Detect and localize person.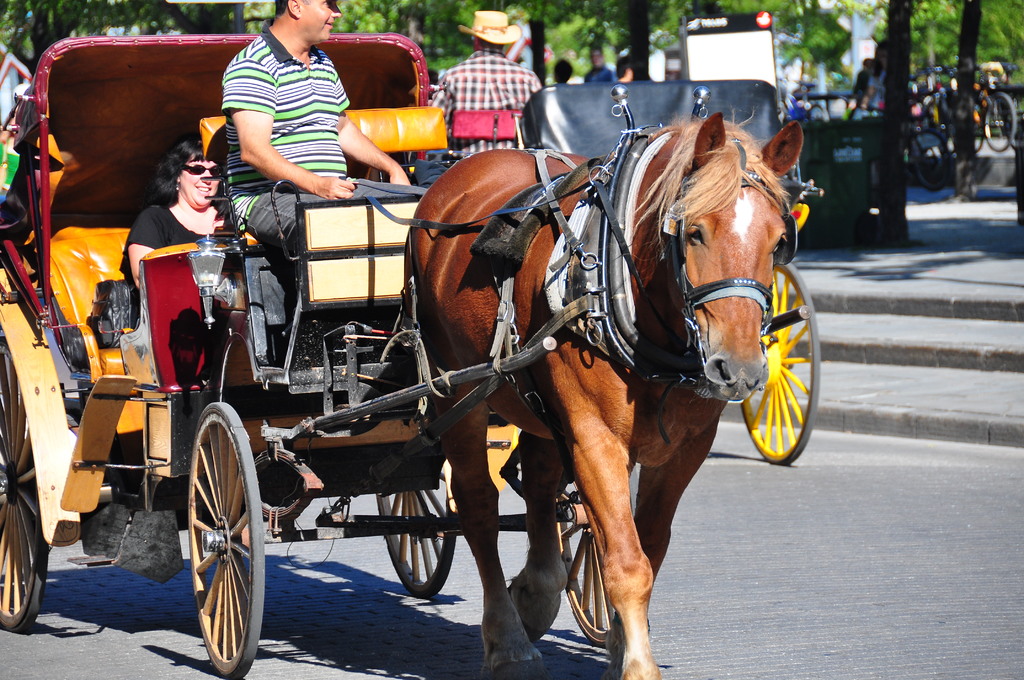
Localized at [x1=220, y1=0, x2=444, y2=281].
